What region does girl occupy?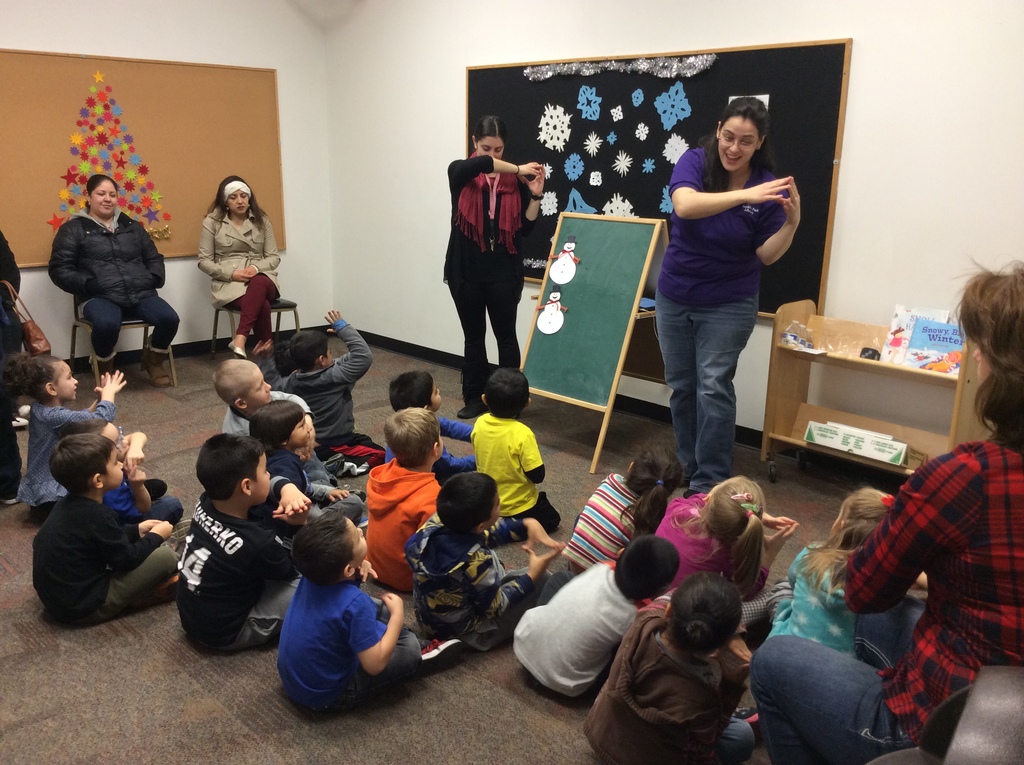
(769, 485, 902, 659).
